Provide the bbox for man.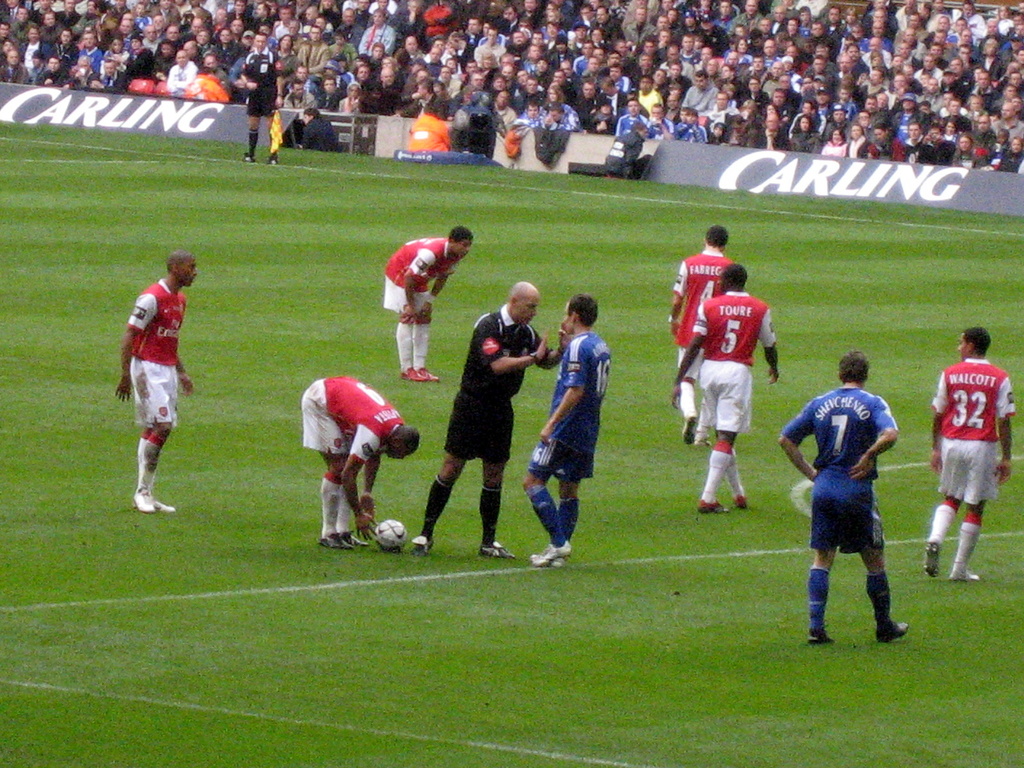
(303,374,420,551).
